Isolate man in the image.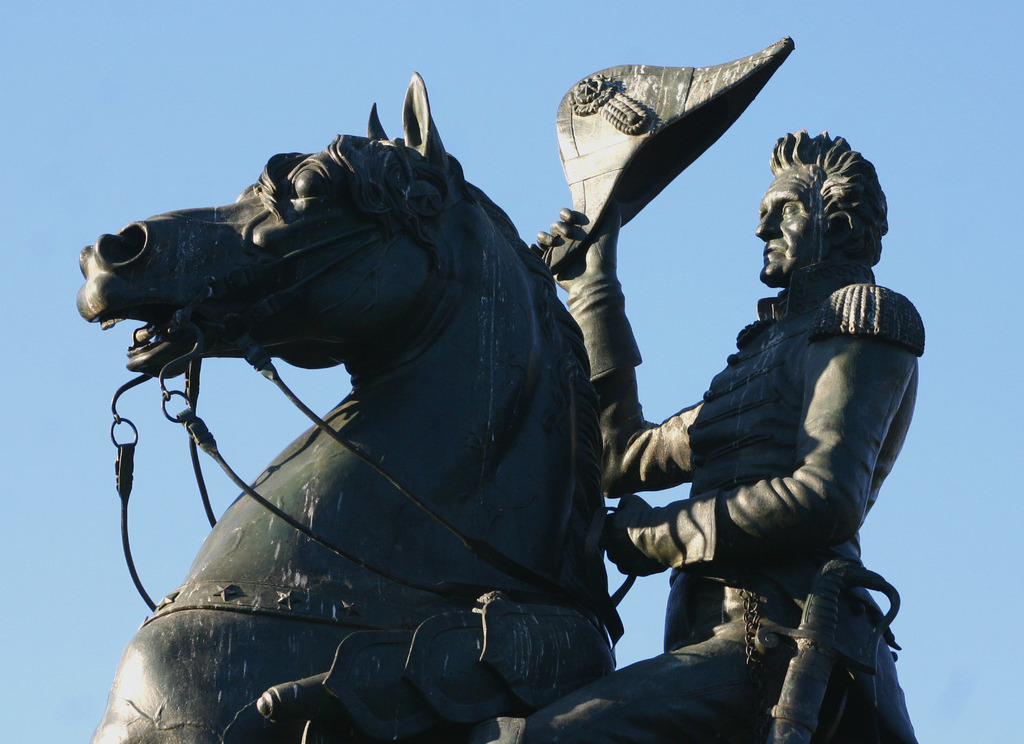
Isolated region: [613,147,931,725].
